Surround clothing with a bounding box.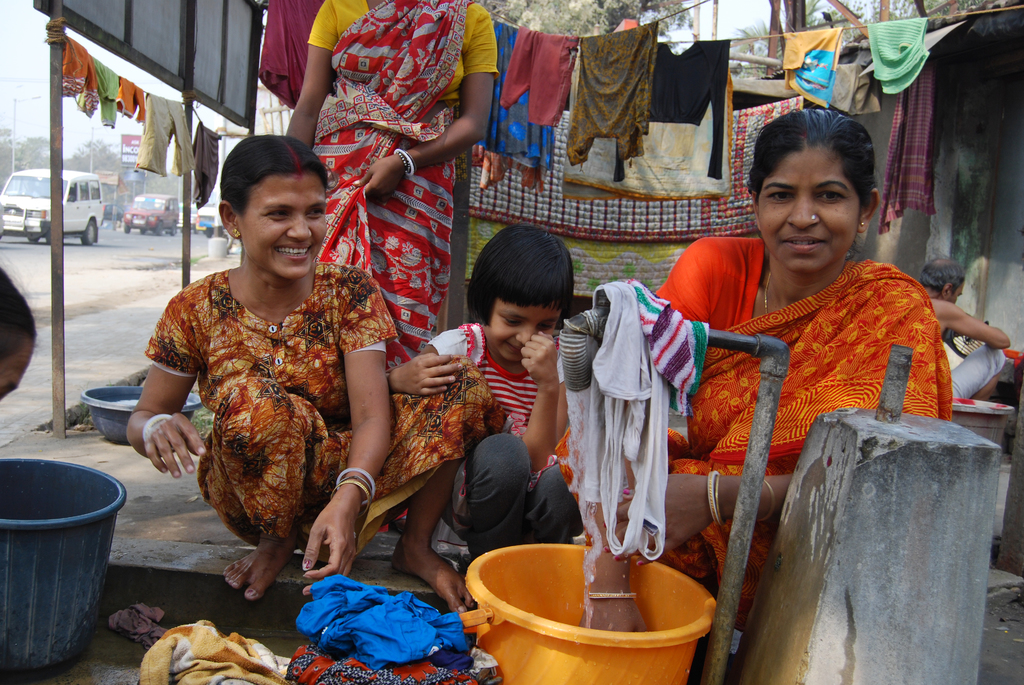
x1=467, y1=101, x2=803, y2=242.
